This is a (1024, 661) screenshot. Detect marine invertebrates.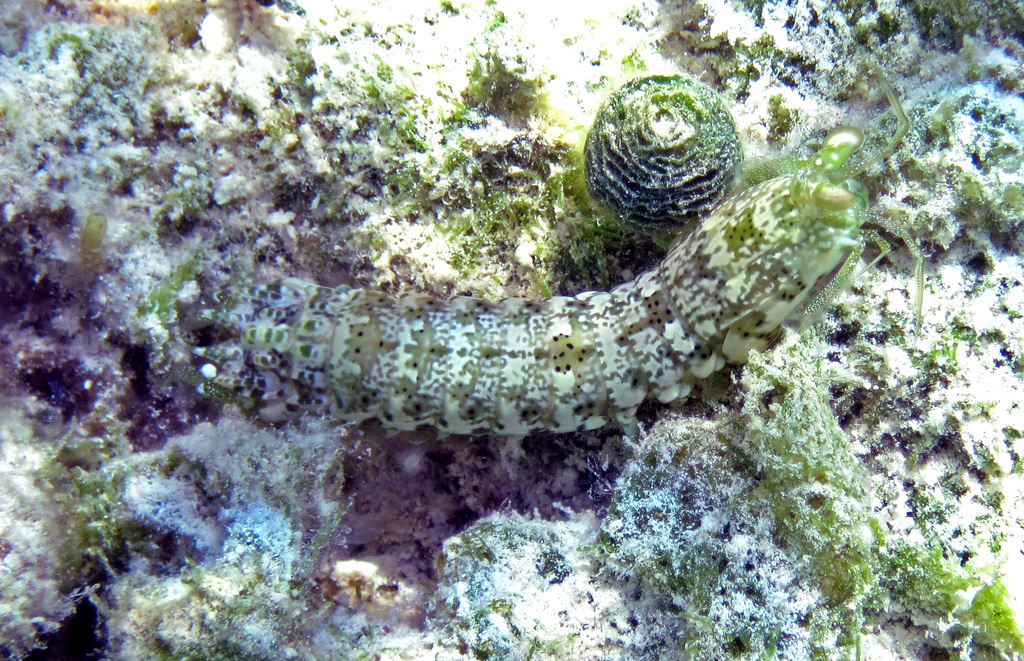
bbox=[15, 20, 240, 351].
